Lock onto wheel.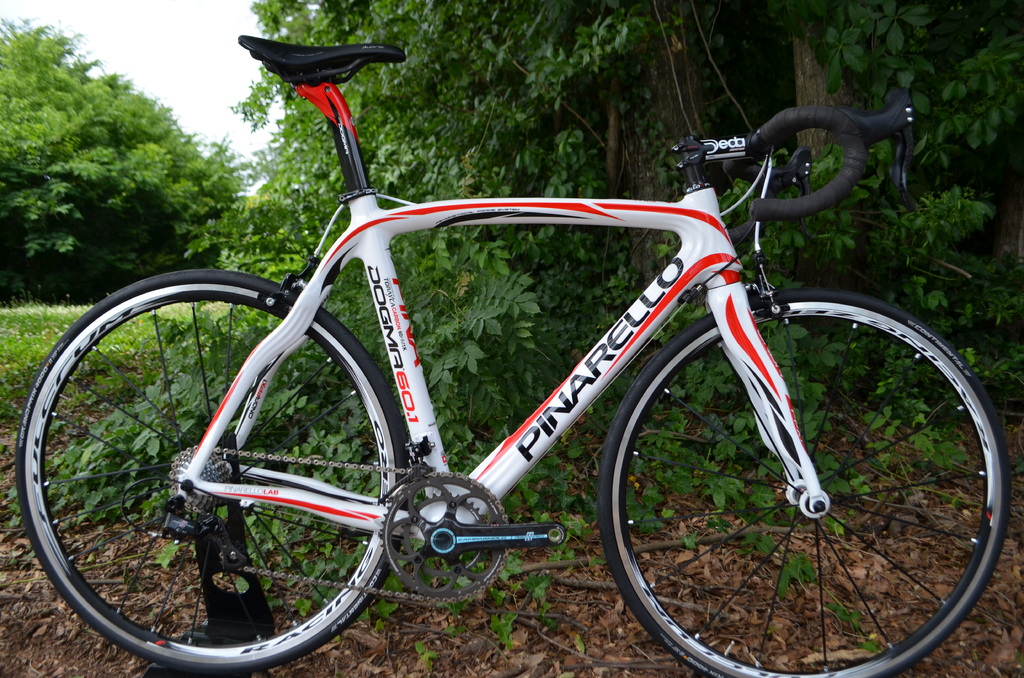
Locked: l=14, t=266, r=410, b=674.
